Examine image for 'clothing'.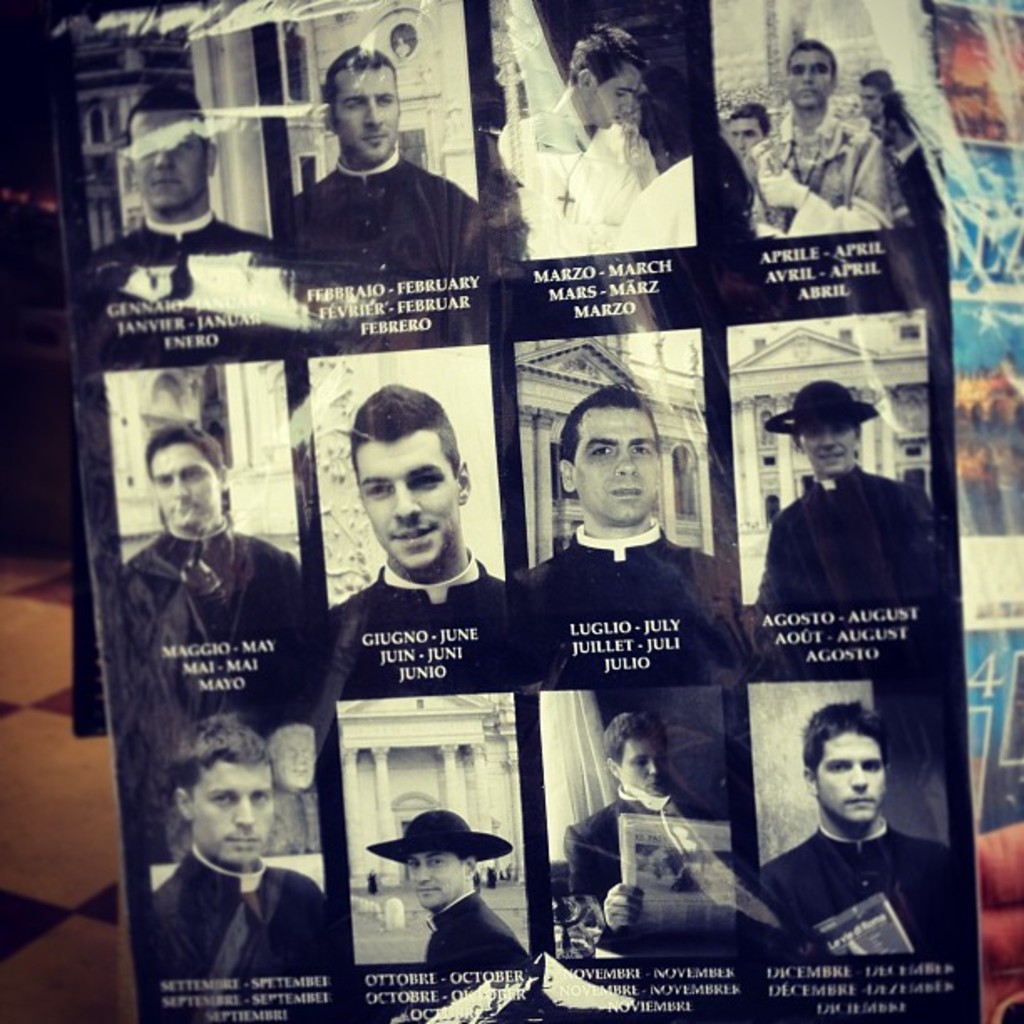
Examination result: 612/141/741/276.
